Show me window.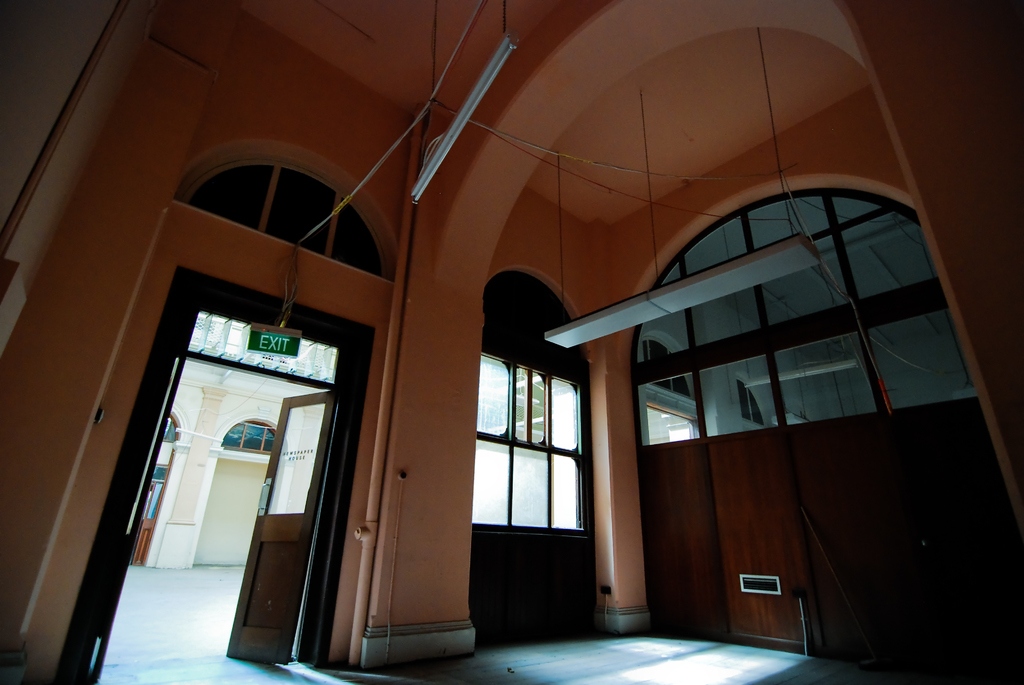
window is here: region(223, 414, 279, 453).
